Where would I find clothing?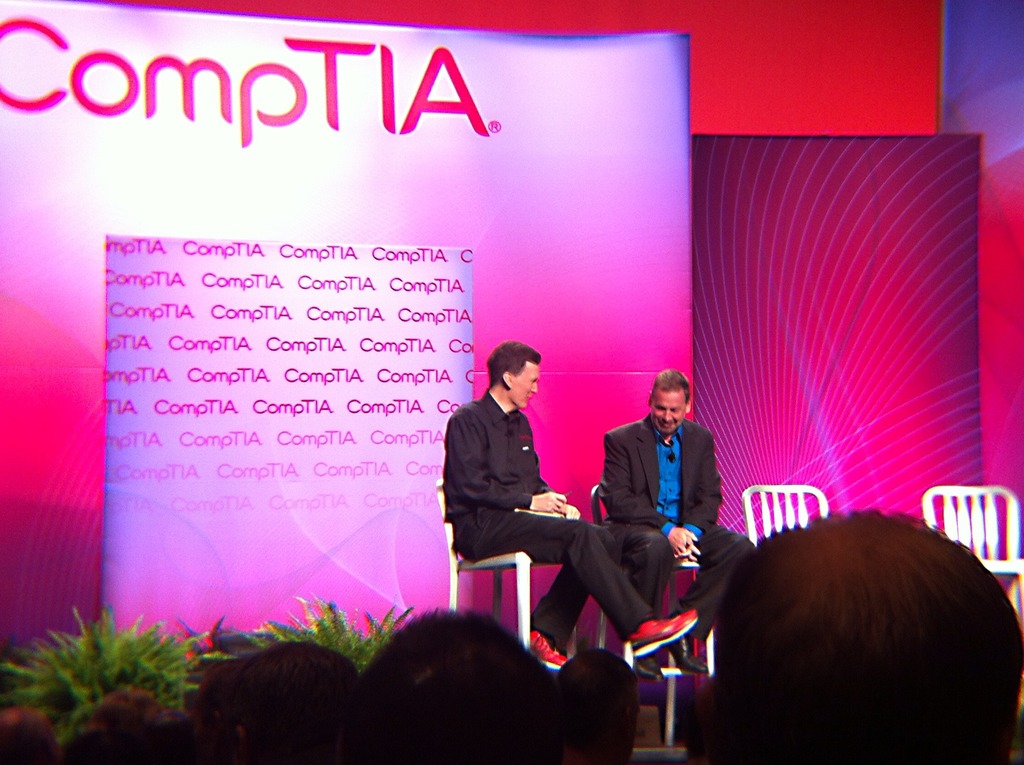
At 439/376/652/661.
